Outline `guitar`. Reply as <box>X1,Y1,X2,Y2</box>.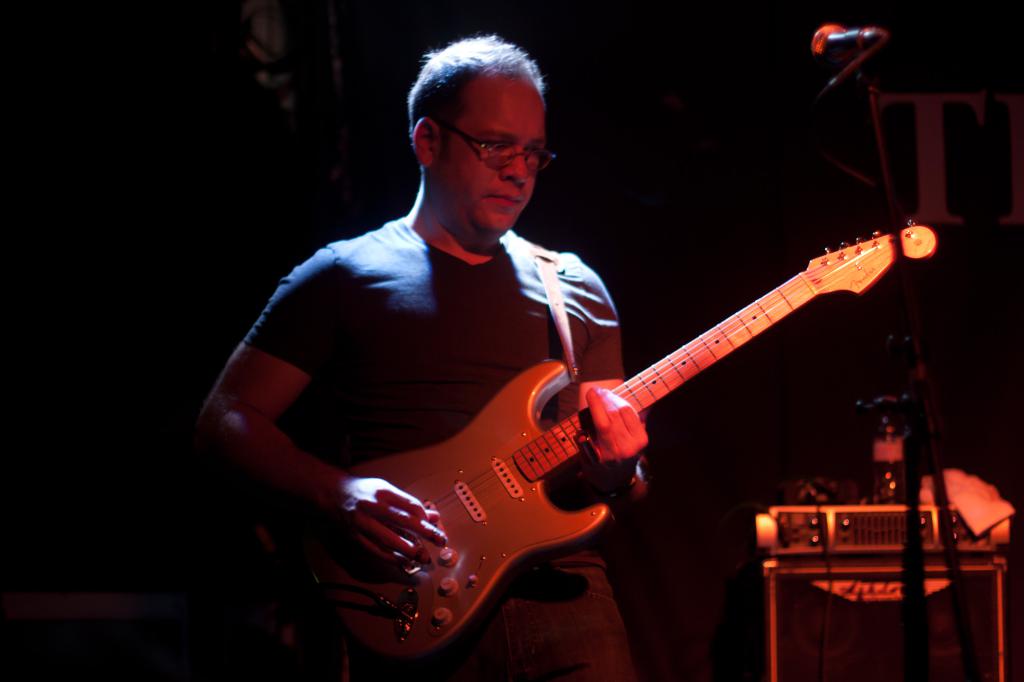
<box>305,219,938,660</box>.
